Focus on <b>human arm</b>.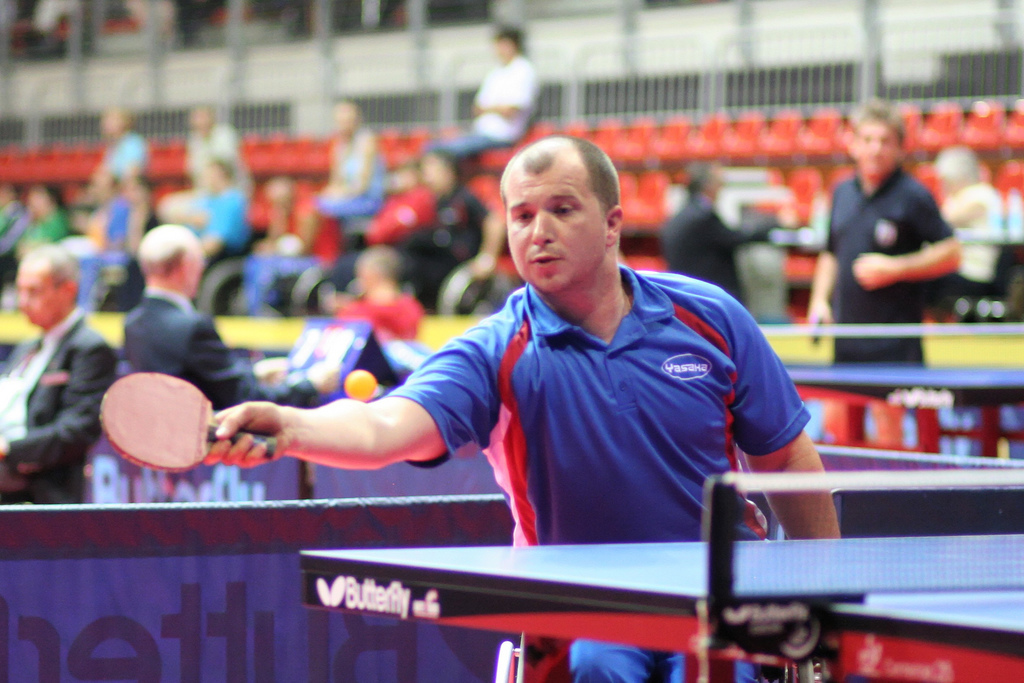
Focused at left=200, top=187, right=249, bottom=268.
